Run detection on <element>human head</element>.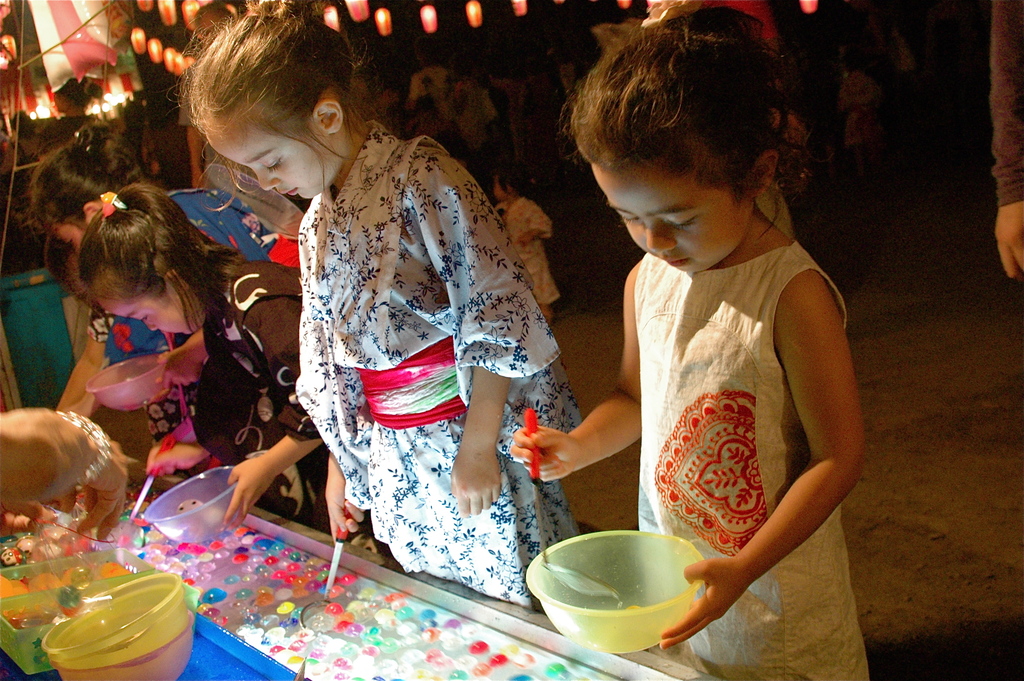
Result: (77, 183, 216, 340).
